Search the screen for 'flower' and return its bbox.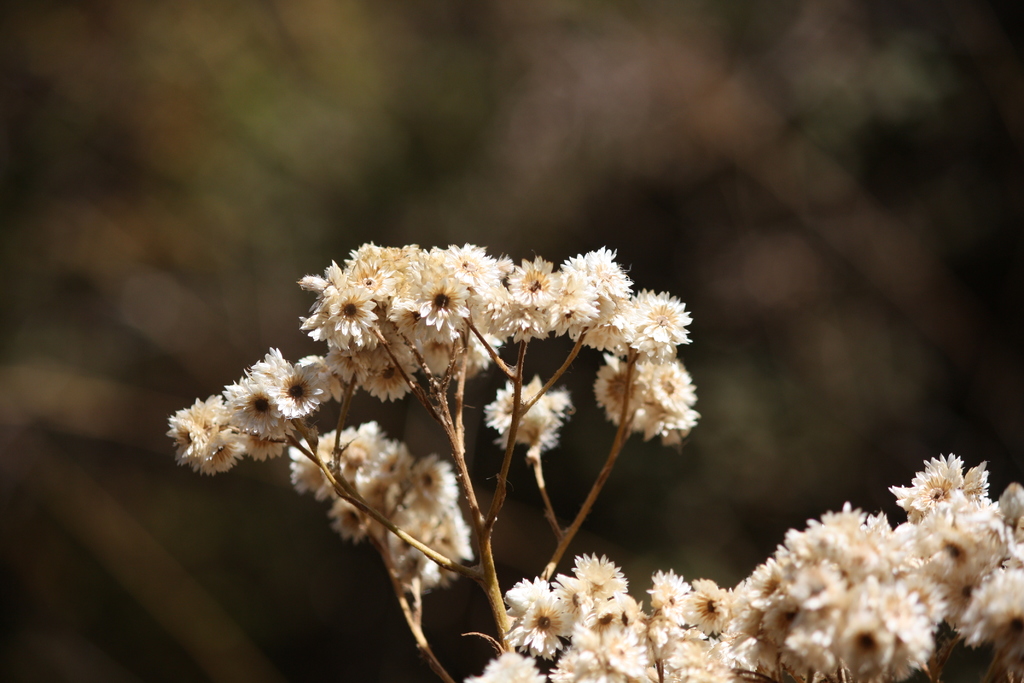
Found: bbox(460, 449, 1023, 682).
